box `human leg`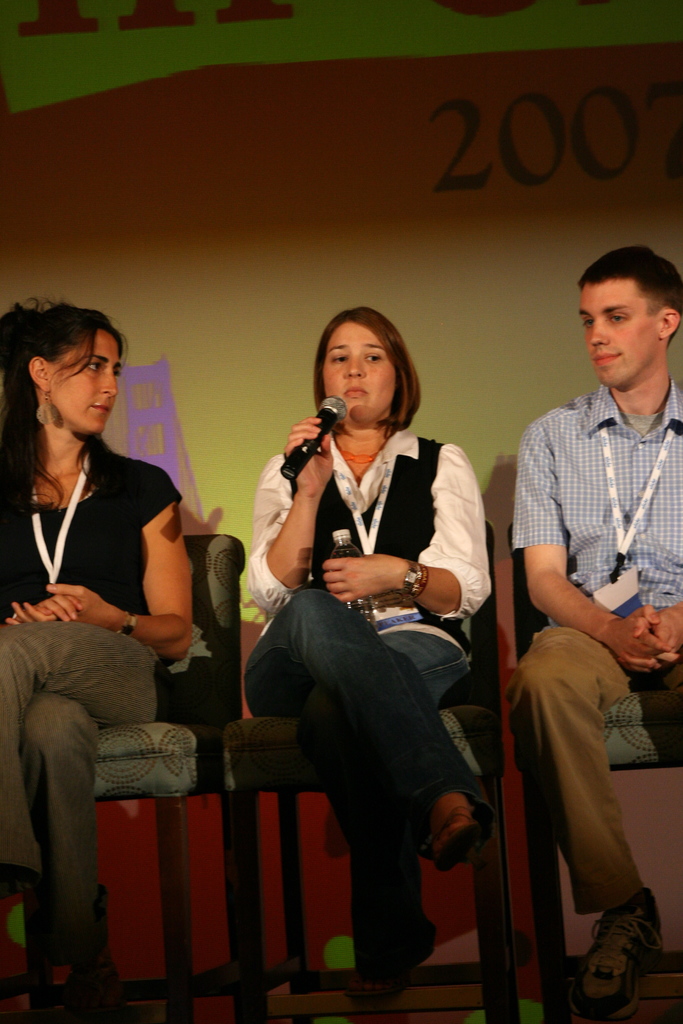
{"left": 37, "top": 692, "right": 91, "bottom": 1023}
